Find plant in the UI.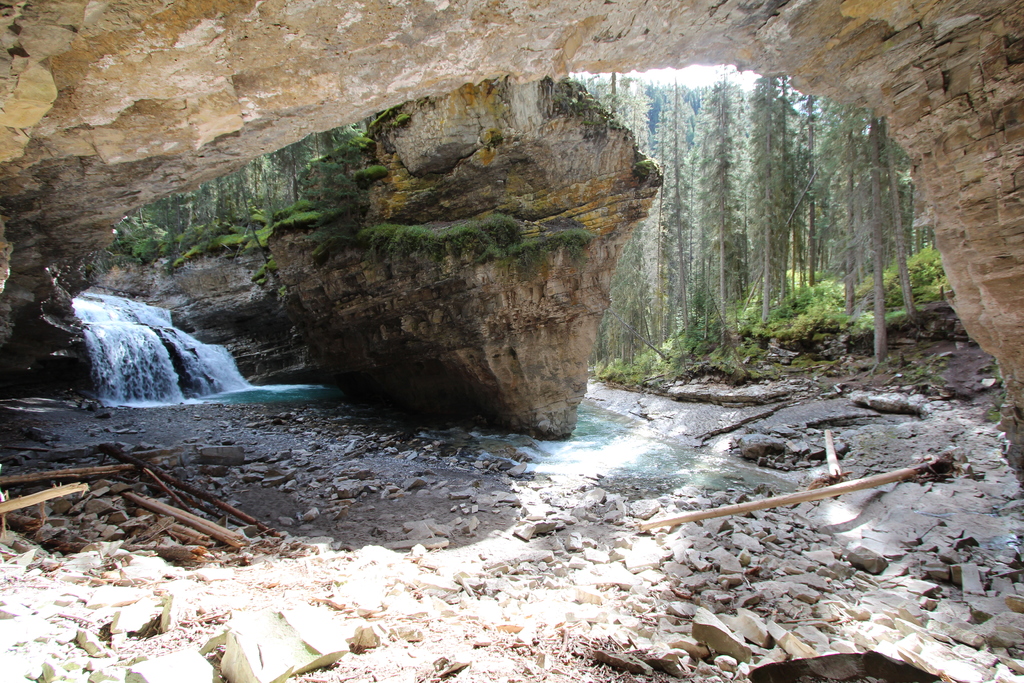
UI element at (x1=315, y1=212, x2=594, y2=274).
